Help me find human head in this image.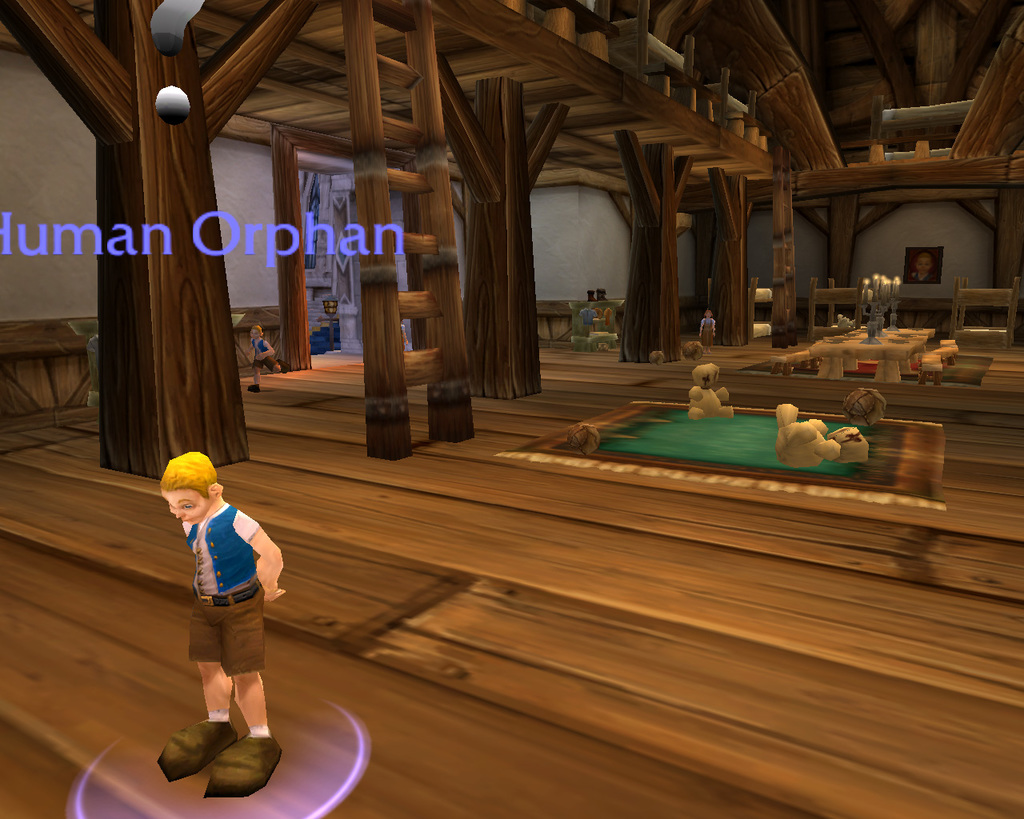
Found it: {"x1": 703, "y1": 307, "x2": 714, "y2": 327}.
